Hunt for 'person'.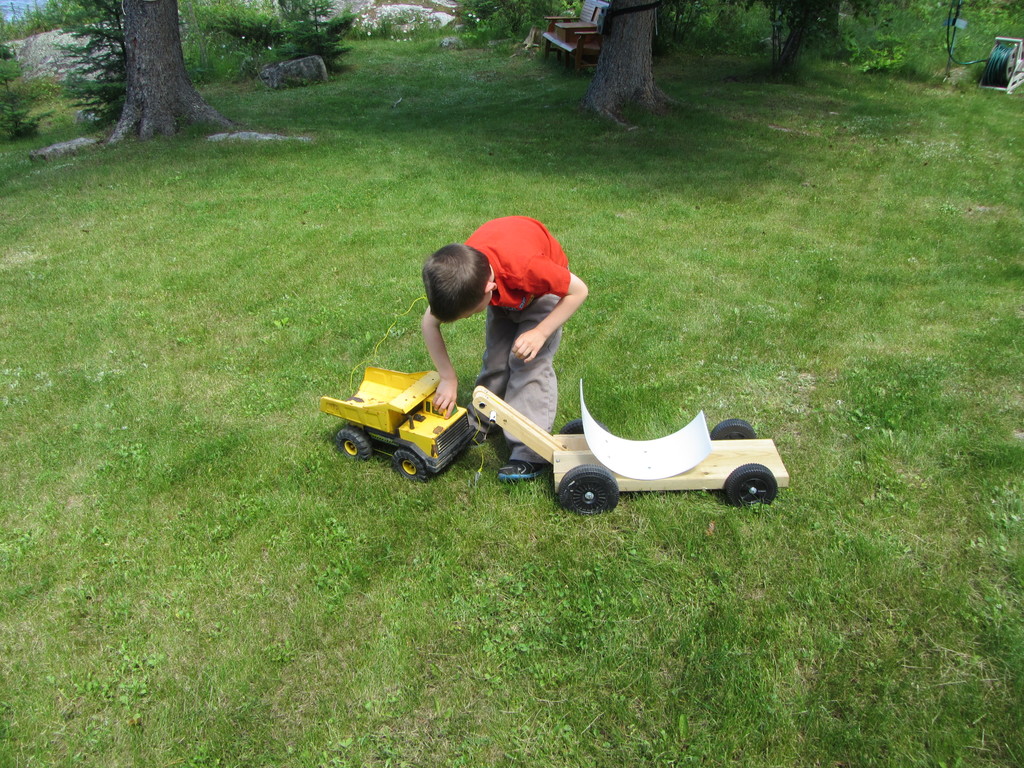
Hunted down at [425,213,580,428].
